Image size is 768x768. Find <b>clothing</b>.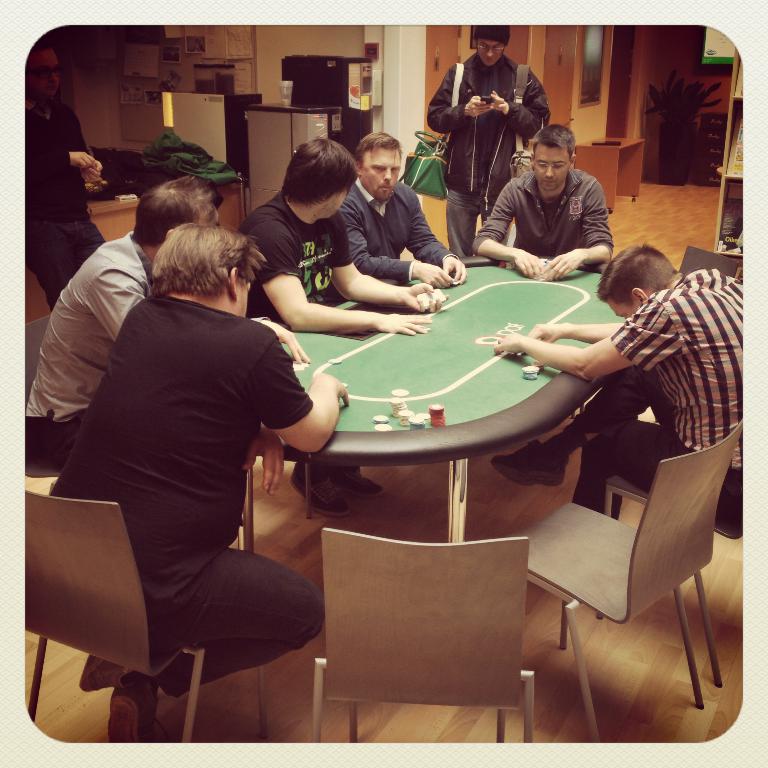
424:51:545:255.
